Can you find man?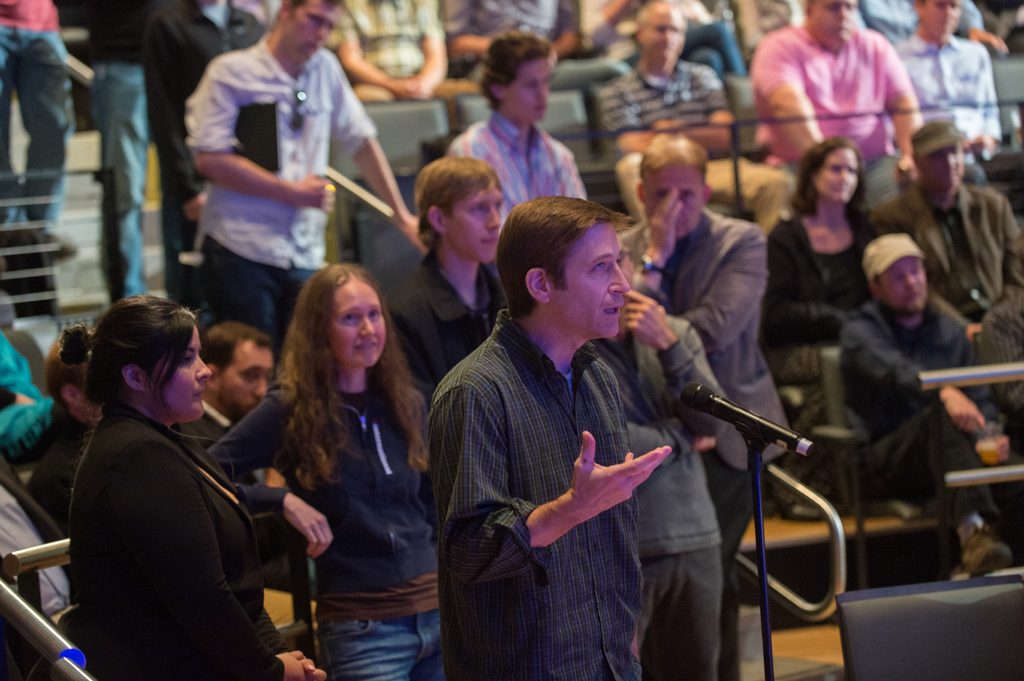
Yes, bounding box: {"left": 885, "top": 0, "right": 1023, "bottom": 216}.
